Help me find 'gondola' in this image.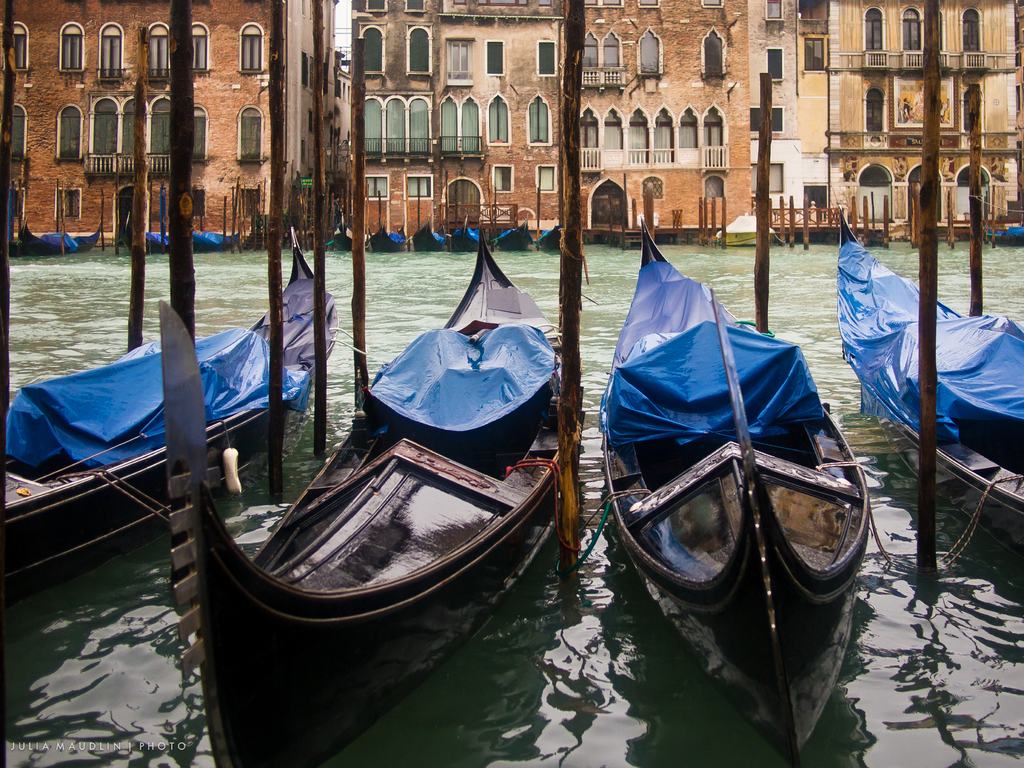
Found it: Rect(489, 212, 534, 253).
